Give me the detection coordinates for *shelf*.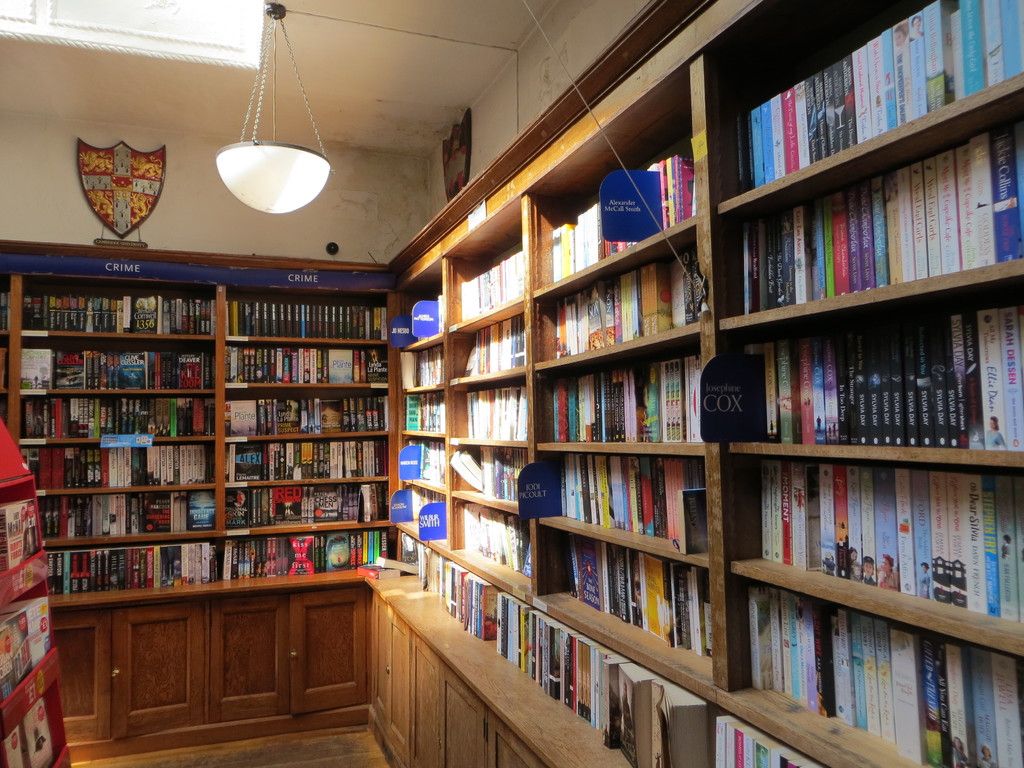
{"x1": 689, "y1": 2, "x2": 1023, "y2": 246}.
